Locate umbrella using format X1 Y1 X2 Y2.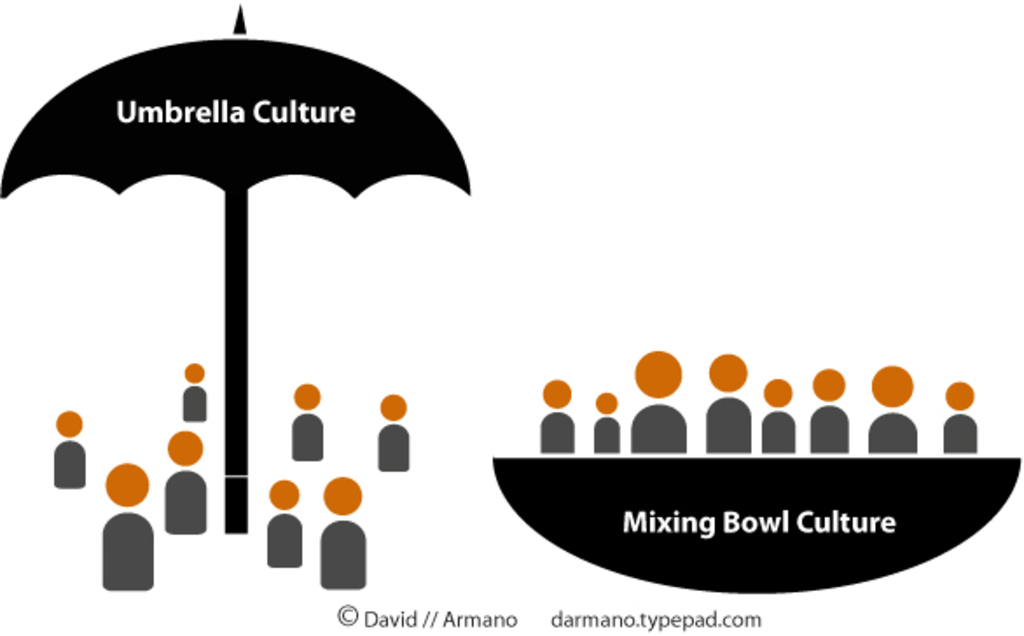
0 7 472 535.
